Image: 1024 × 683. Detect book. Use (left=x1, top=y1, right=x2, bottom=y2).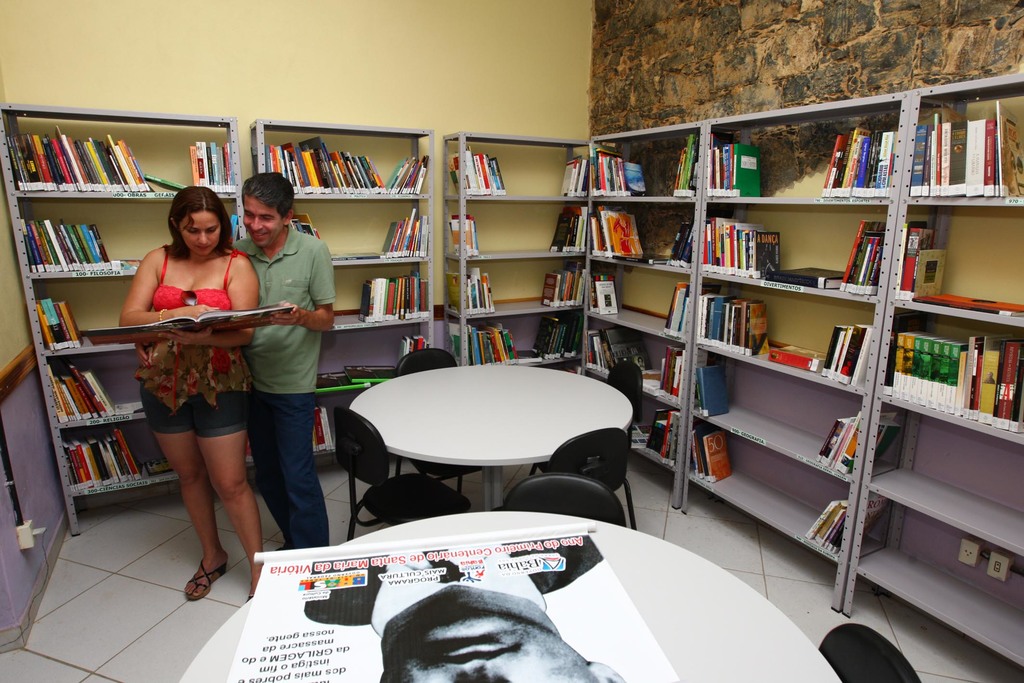
(left=146, top=298, right=292, bottom=328).
